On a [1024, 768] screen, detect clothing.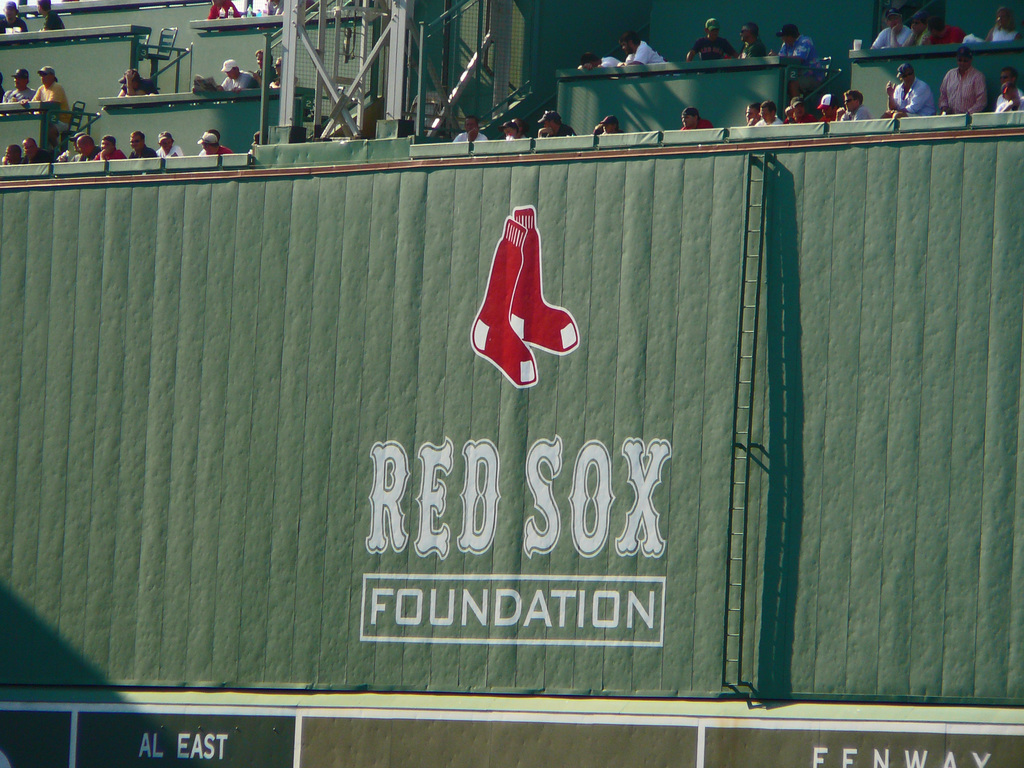
(left=5, top=84, right=34, bottom=100).
